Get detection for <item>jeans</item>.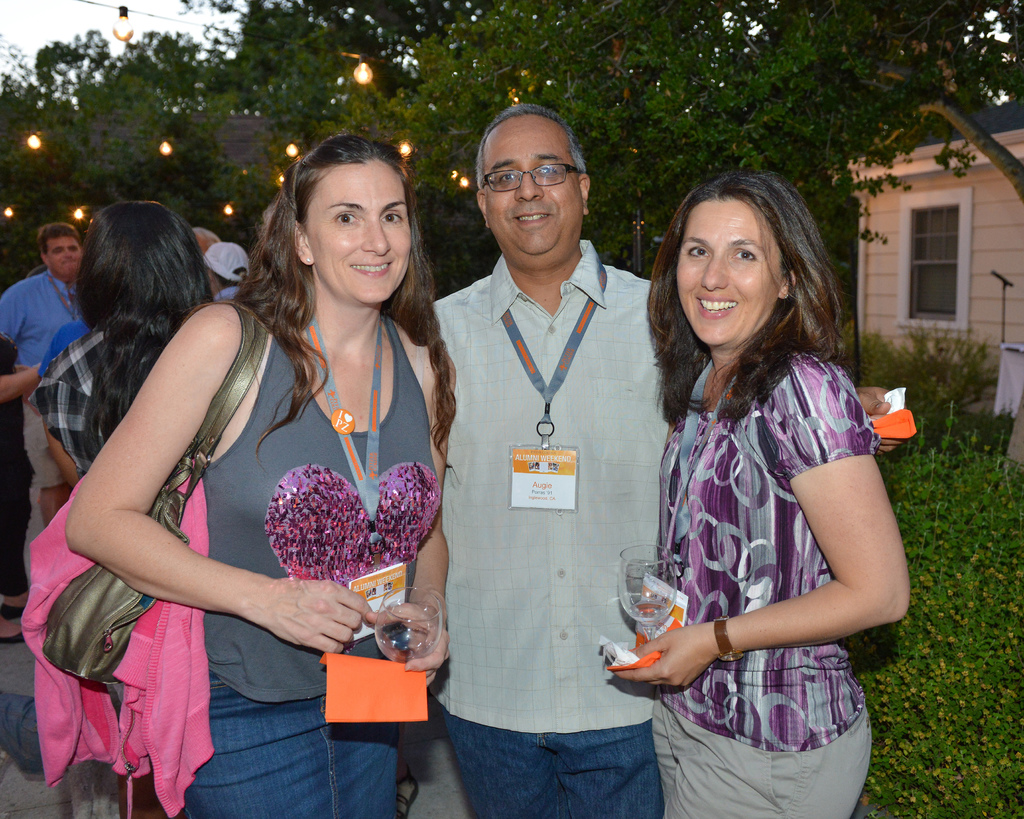
Detection: left=436, top=704, right=664, bottom=818.
